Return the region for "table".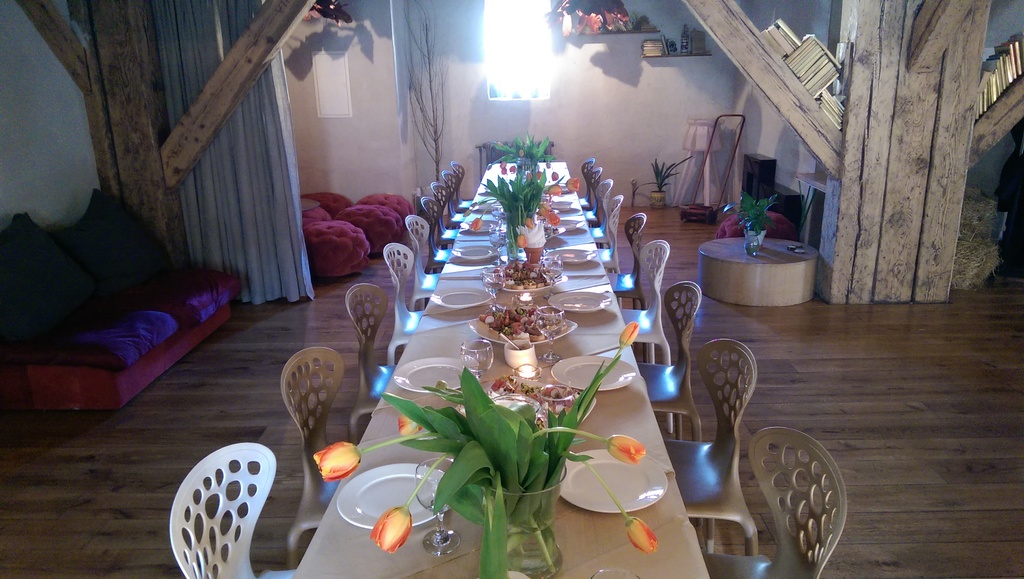
{"left": 329, "top": 230, "right": 711, "bottom": 578}.
